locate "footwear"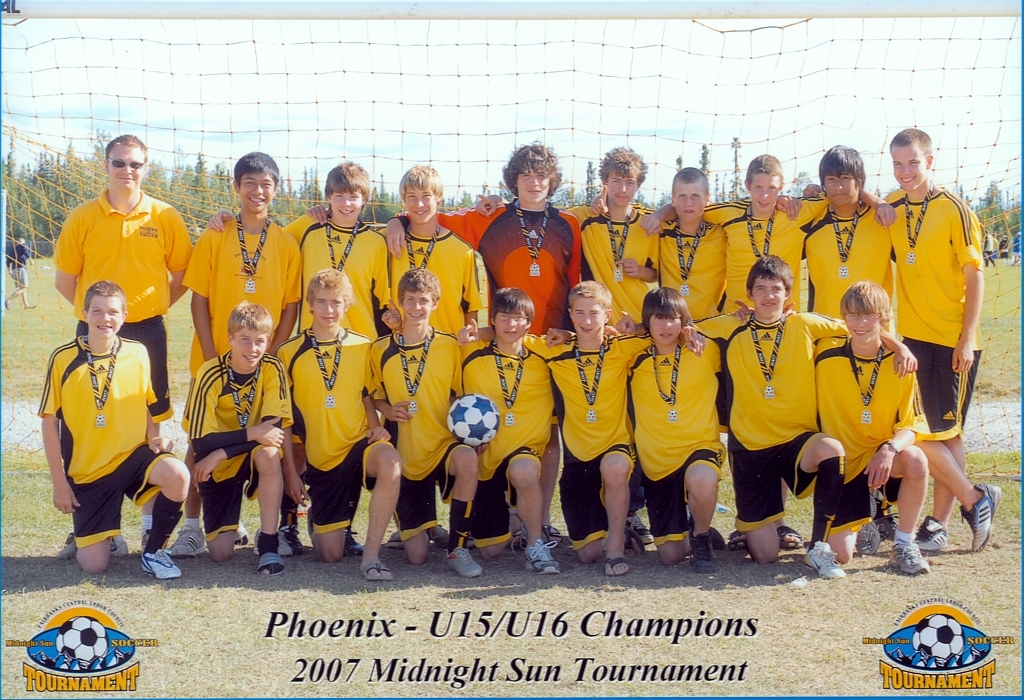
detection(142, 549, 183, 578)
